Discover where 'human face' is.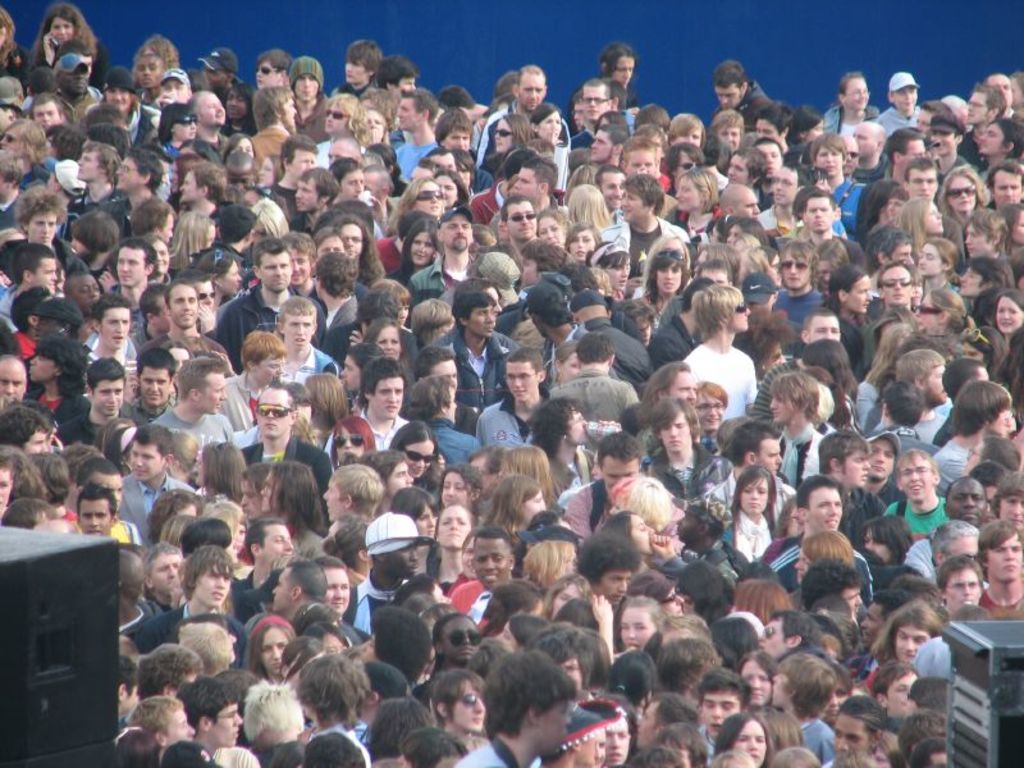
Discovered at x1=758 y1=617 x2=786 y2=654.
